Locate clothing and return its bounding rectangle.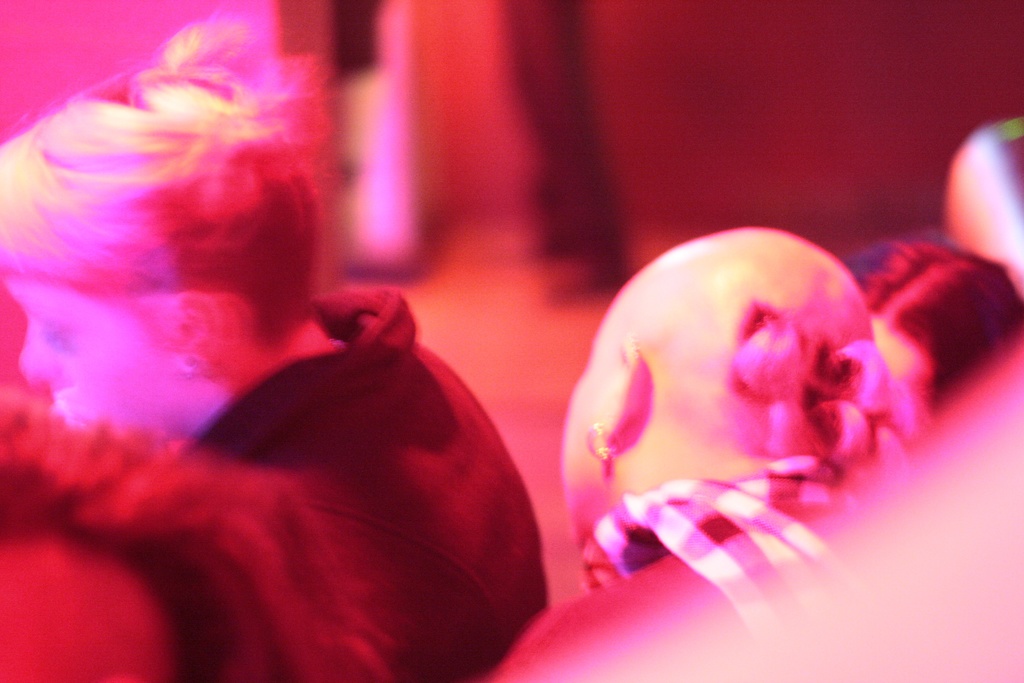
Rect(486, 483, 836, 682).
